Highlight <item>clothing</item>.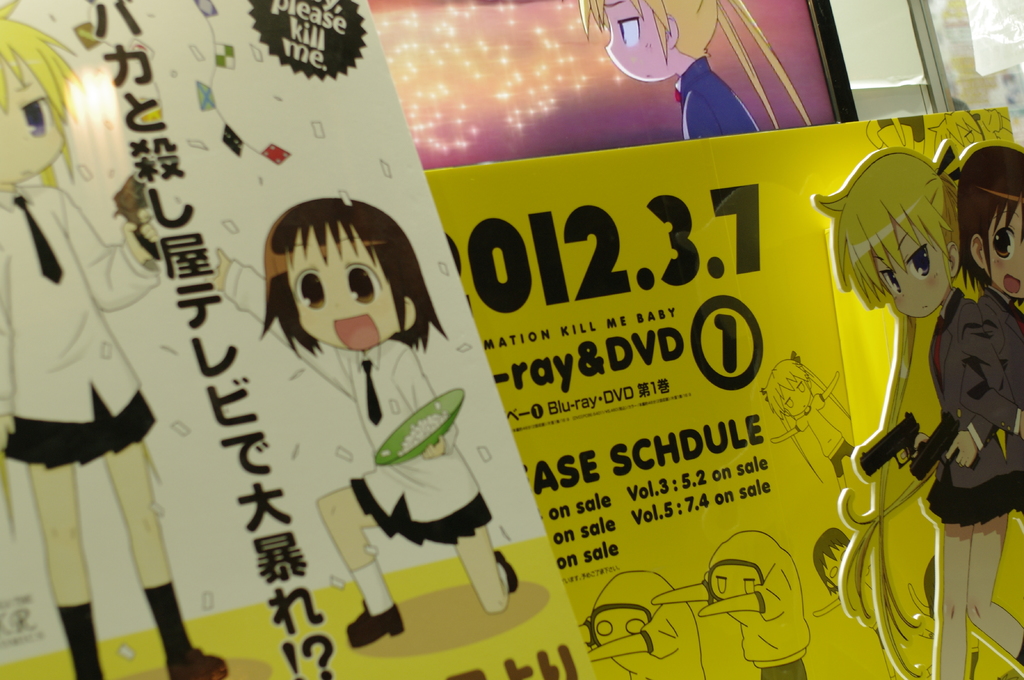
Highlighted region: Rect(878, 276, 1021, 526).
